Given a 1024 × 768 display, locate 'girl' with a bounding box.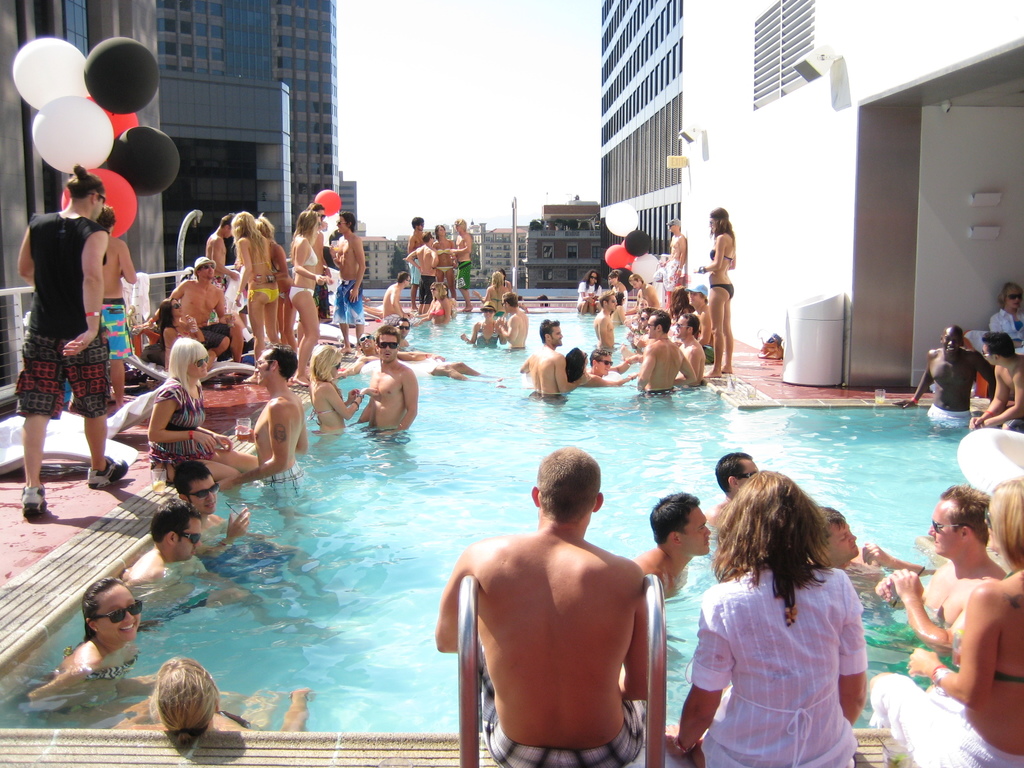
Located: (x1=152, y1=334, x2=255, y2=473).
